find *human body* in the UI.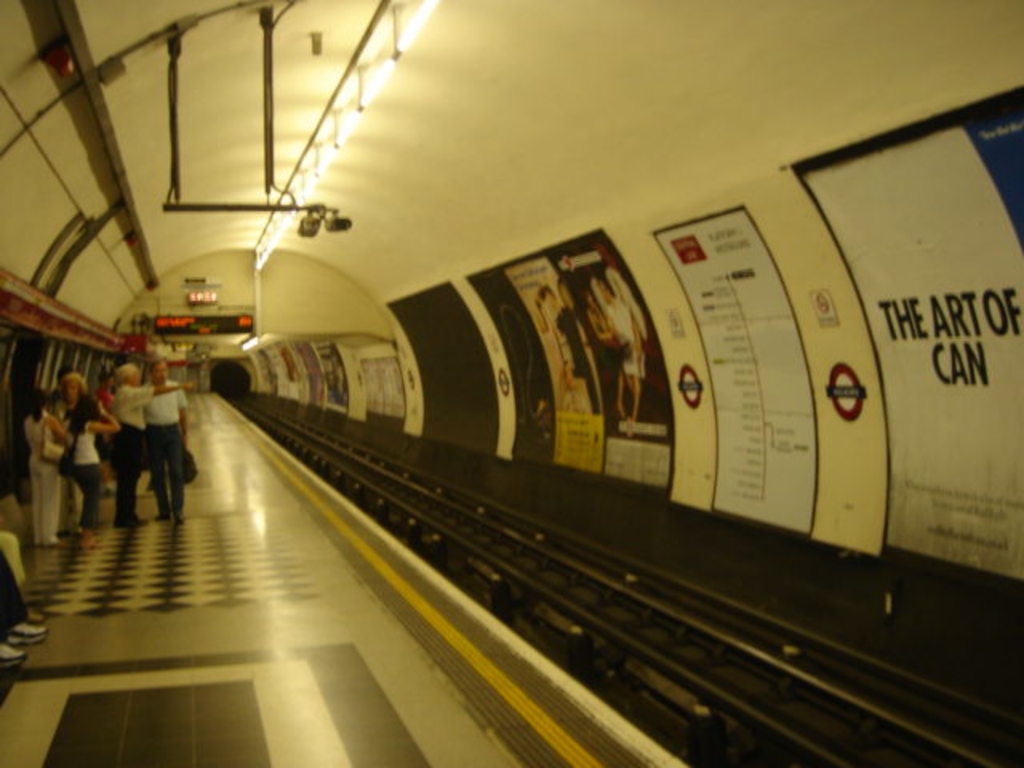
UI element at <region>3, 554, 51, 642</region>.
